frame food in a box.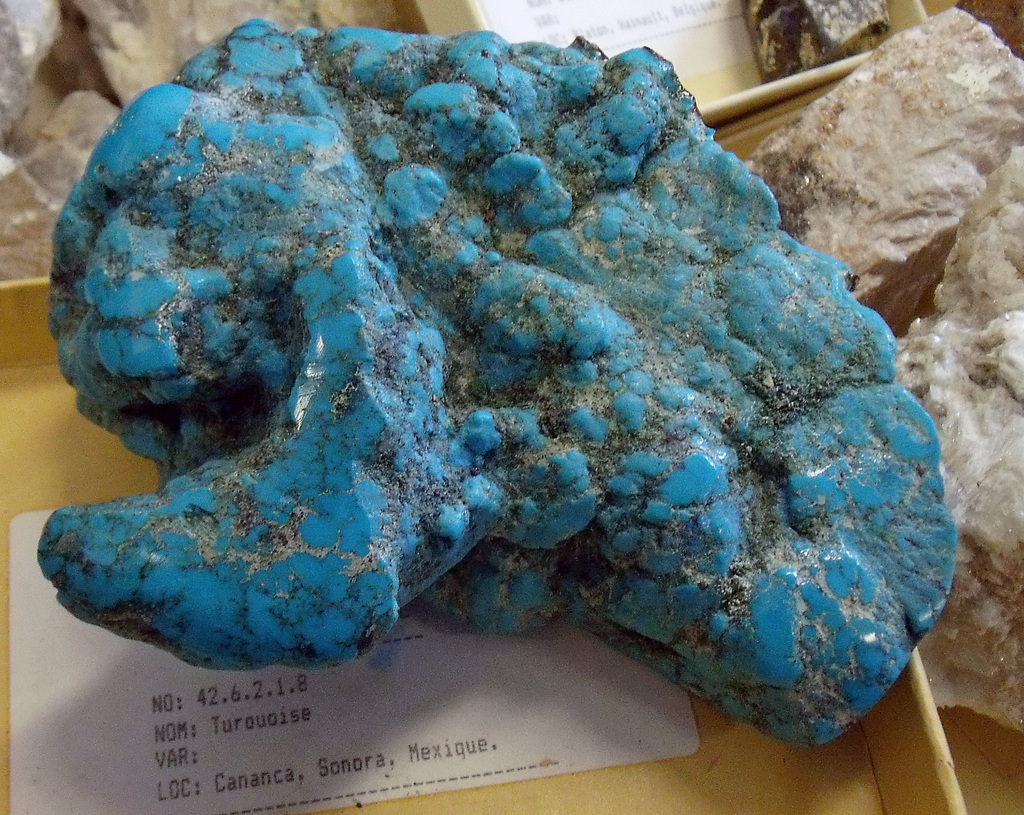
pyautogui.locateOnScreen(806, 15, 1023, 258).
